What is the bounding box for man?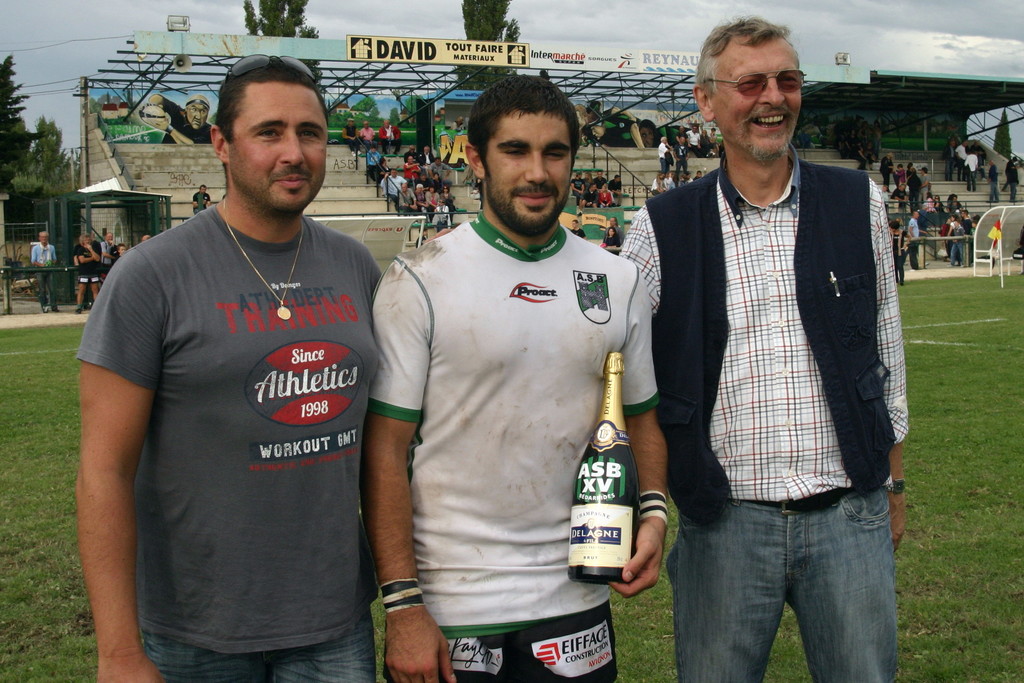
<region>360, 150, 383, 181</region>.
